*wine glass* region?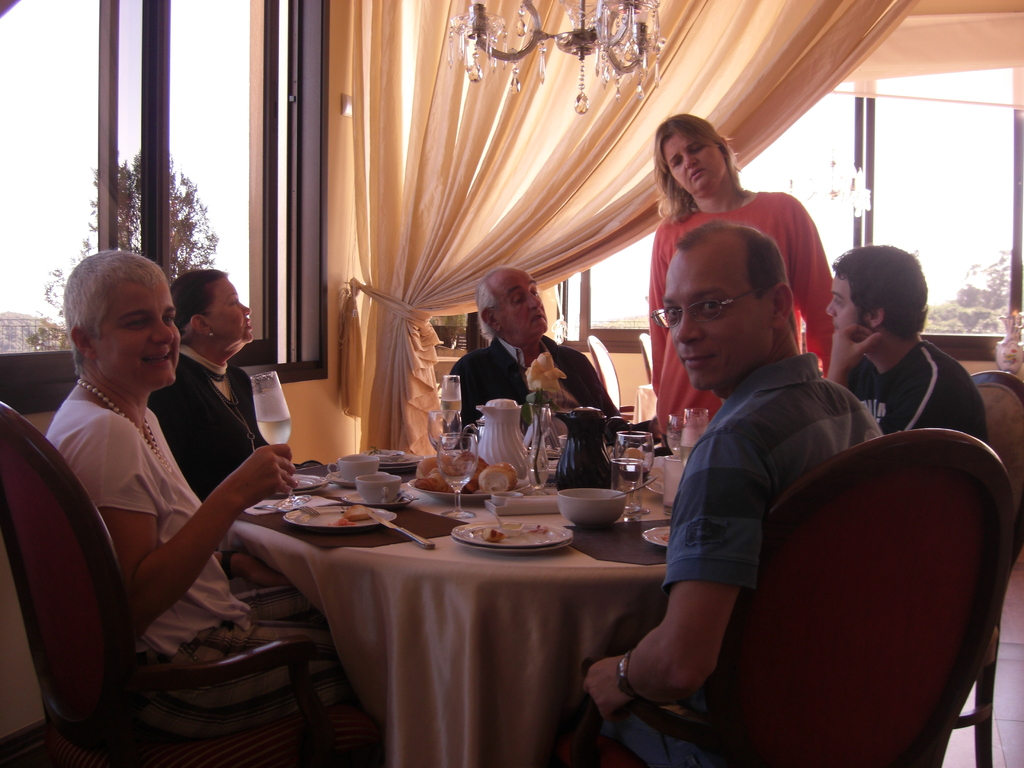
box(427, 408, 463, 452)
